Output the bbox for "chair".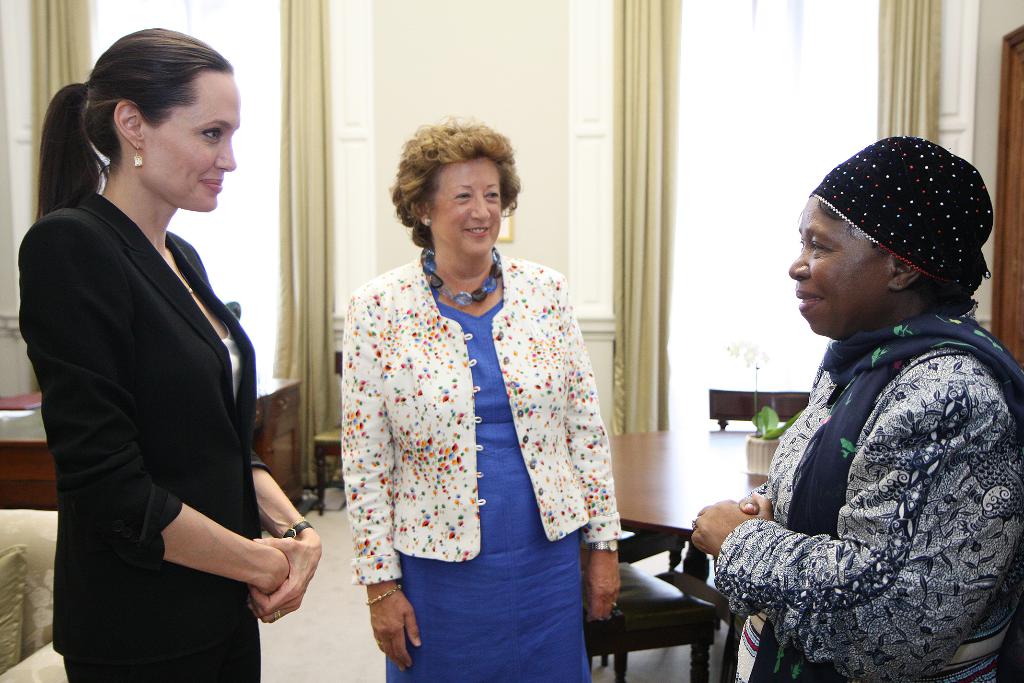
box(601, 525, 696, 581).
